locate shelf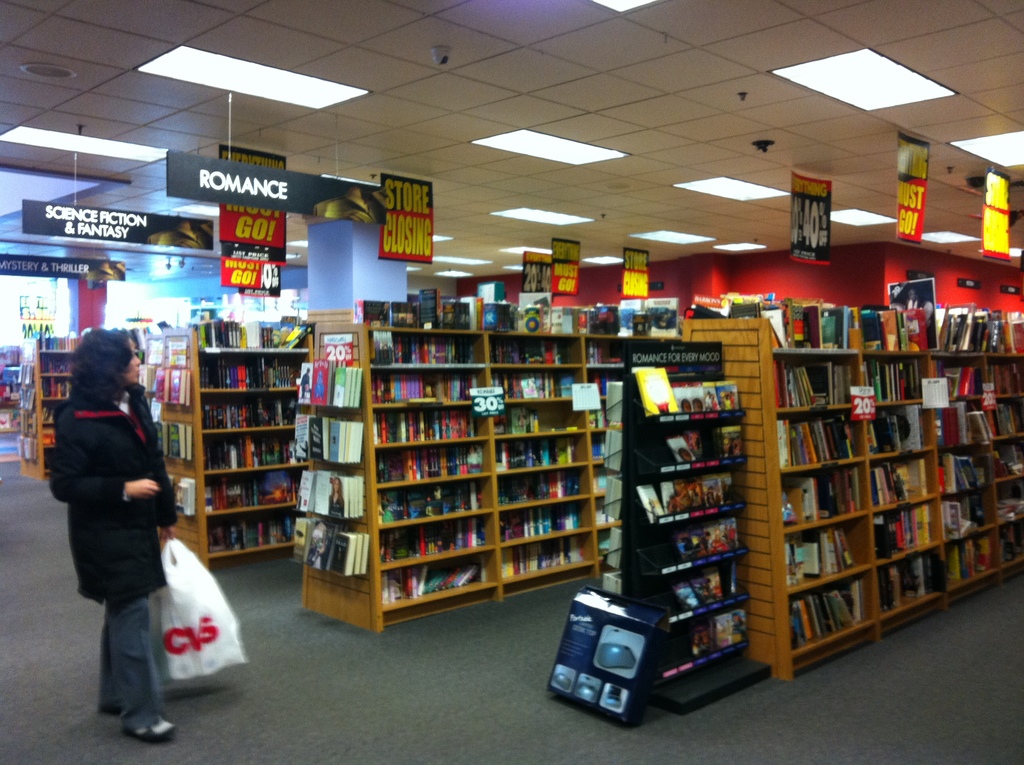
rect(200, 319, 315, 572)
